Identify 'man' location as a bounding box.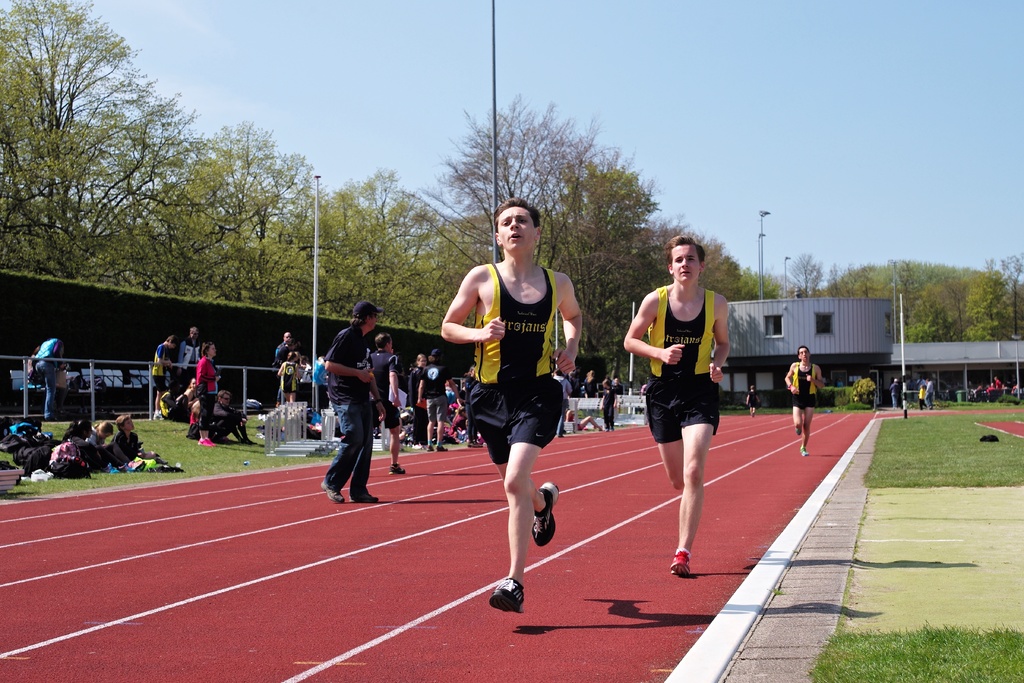
[x1=366, y1=331, x2=406, y2=474].
